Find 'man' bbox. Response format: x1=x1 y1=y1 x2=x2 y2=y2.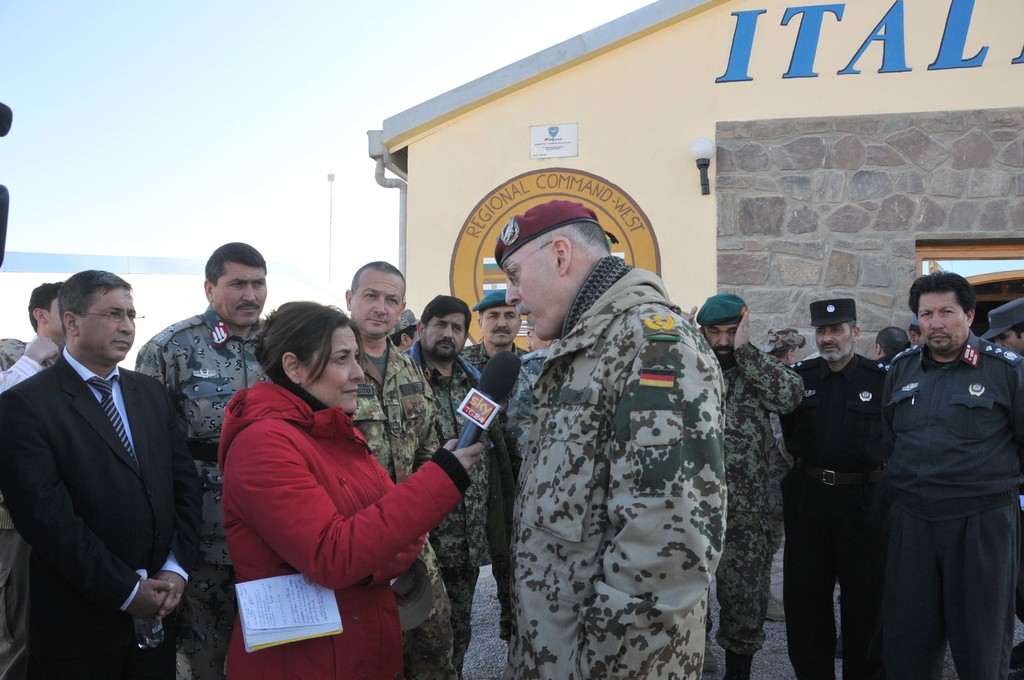
x1=492 y1=202 x2=730 y2=679.
